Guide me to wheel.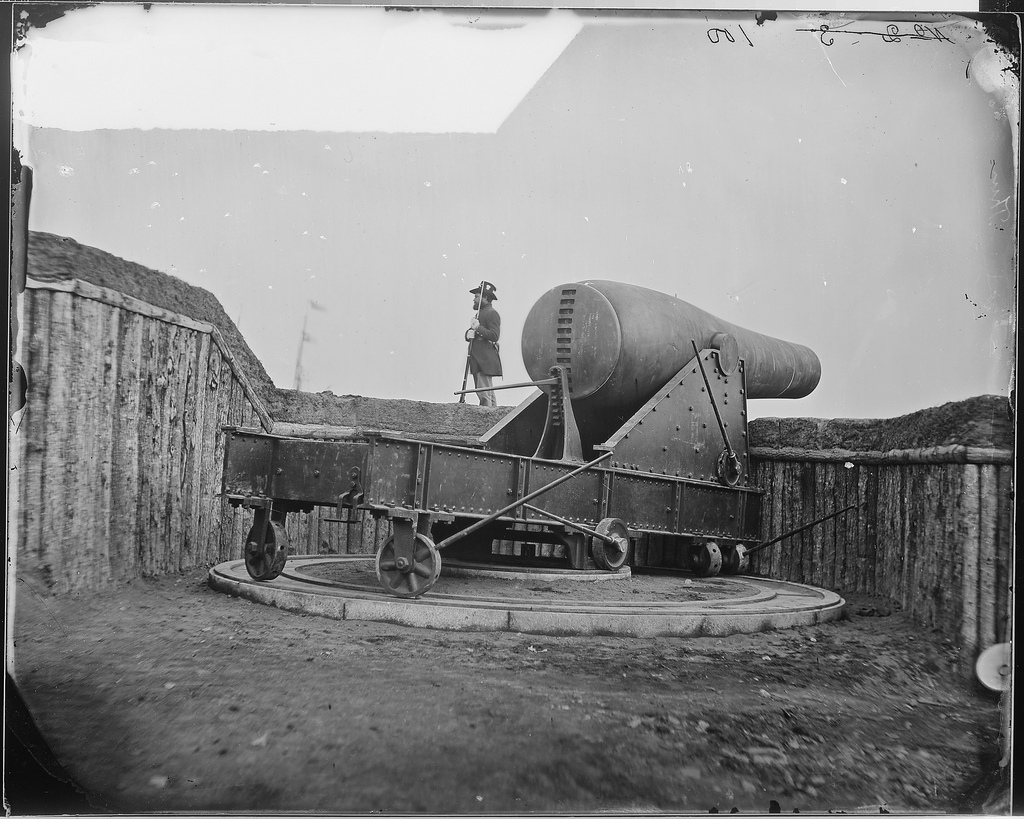
Guidance: 244/520/288/581.
